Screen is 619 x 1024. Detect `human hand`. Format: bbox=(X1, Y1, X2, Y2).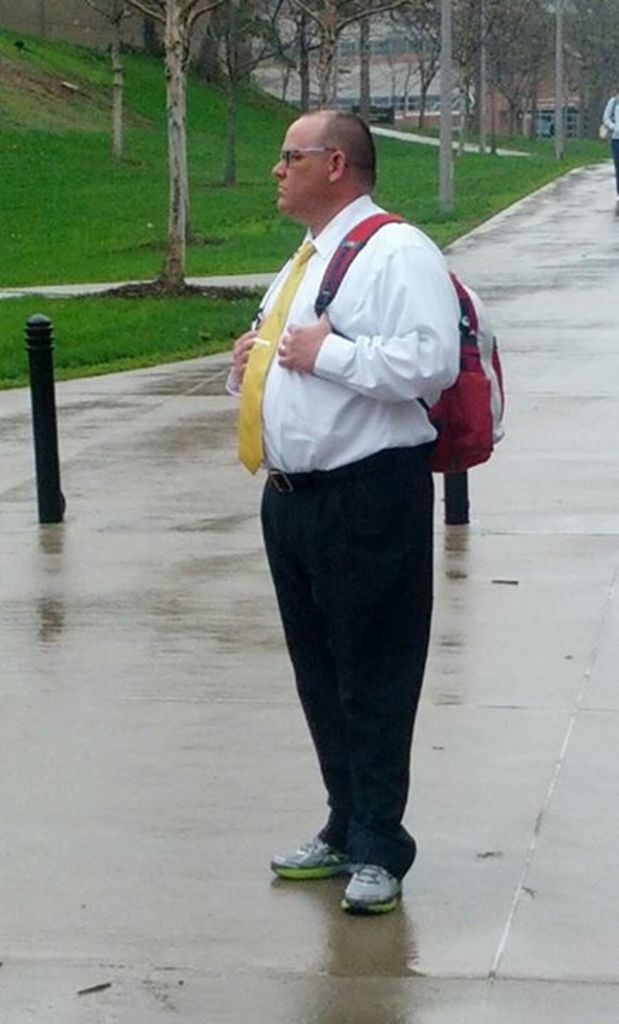
bbox=(231, 329, 260, 390).
